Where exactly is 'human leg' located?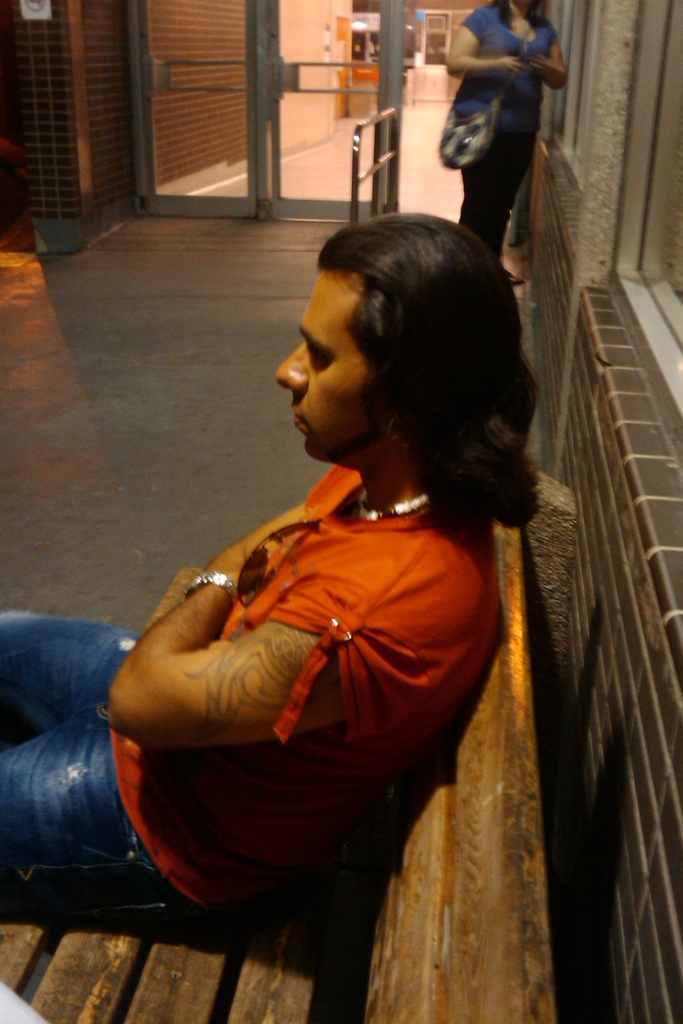
Its bounding box is x1=0 y1=719 x2=207 y2=930.
